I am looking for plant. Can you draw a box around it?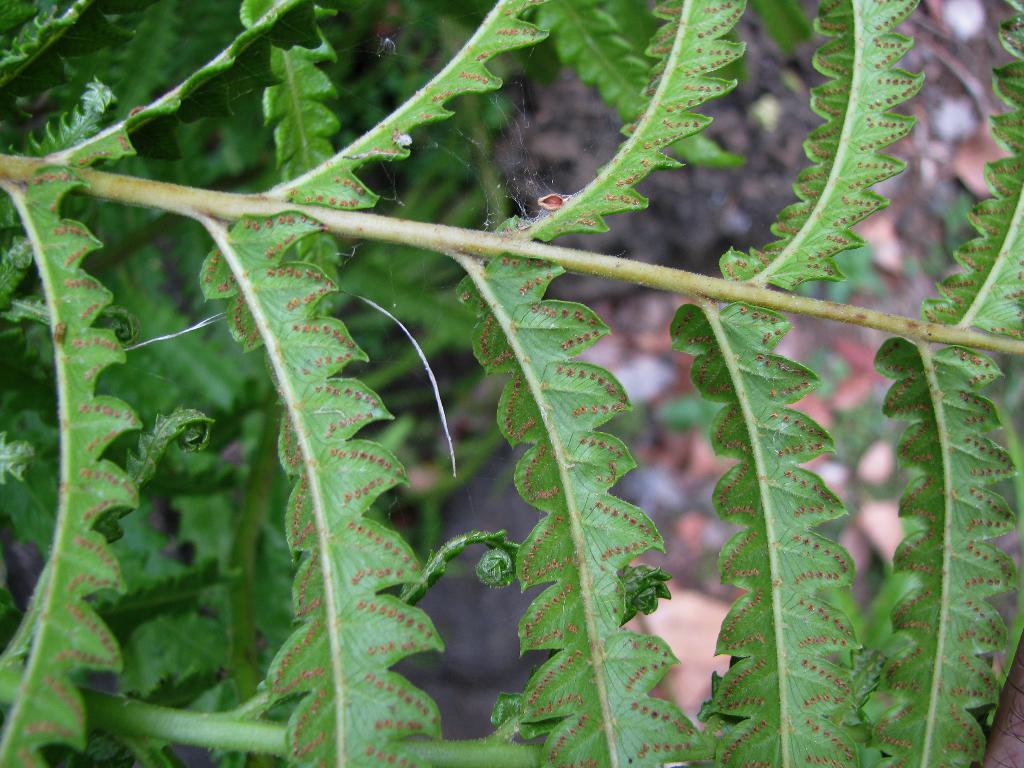
Sure, the bounding box is bbox=(0, 0, 1021, 767).
